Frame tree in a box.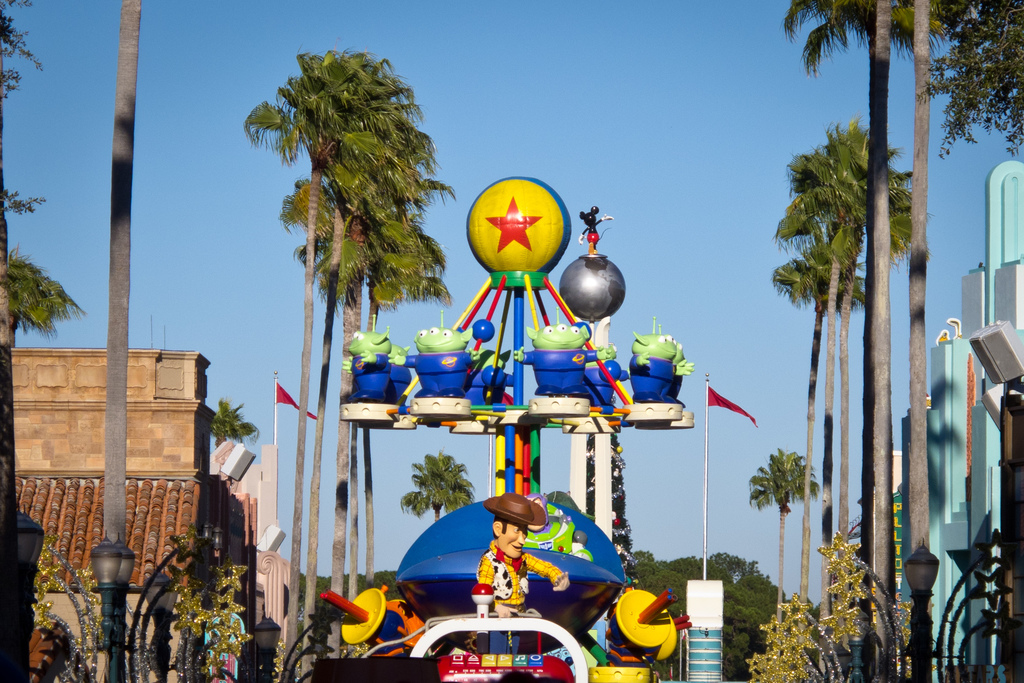
left=212, top=389, right=257, bottom=457.
